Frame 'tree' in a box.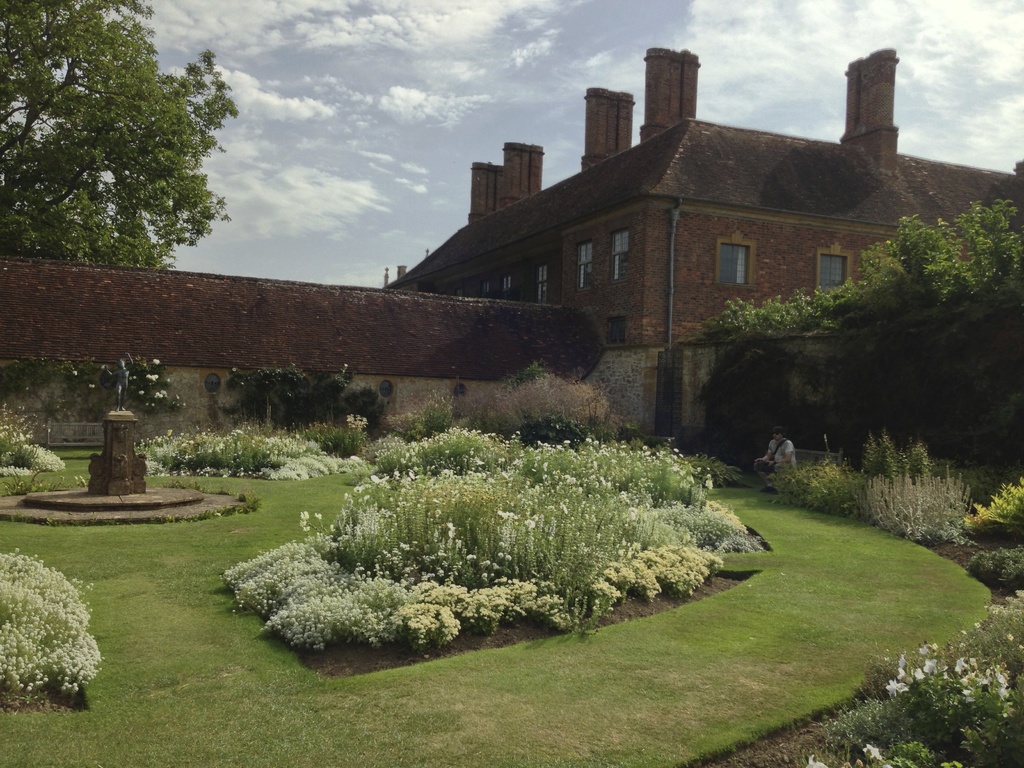
x1=27, y1=17, x2=237, y2=288.
